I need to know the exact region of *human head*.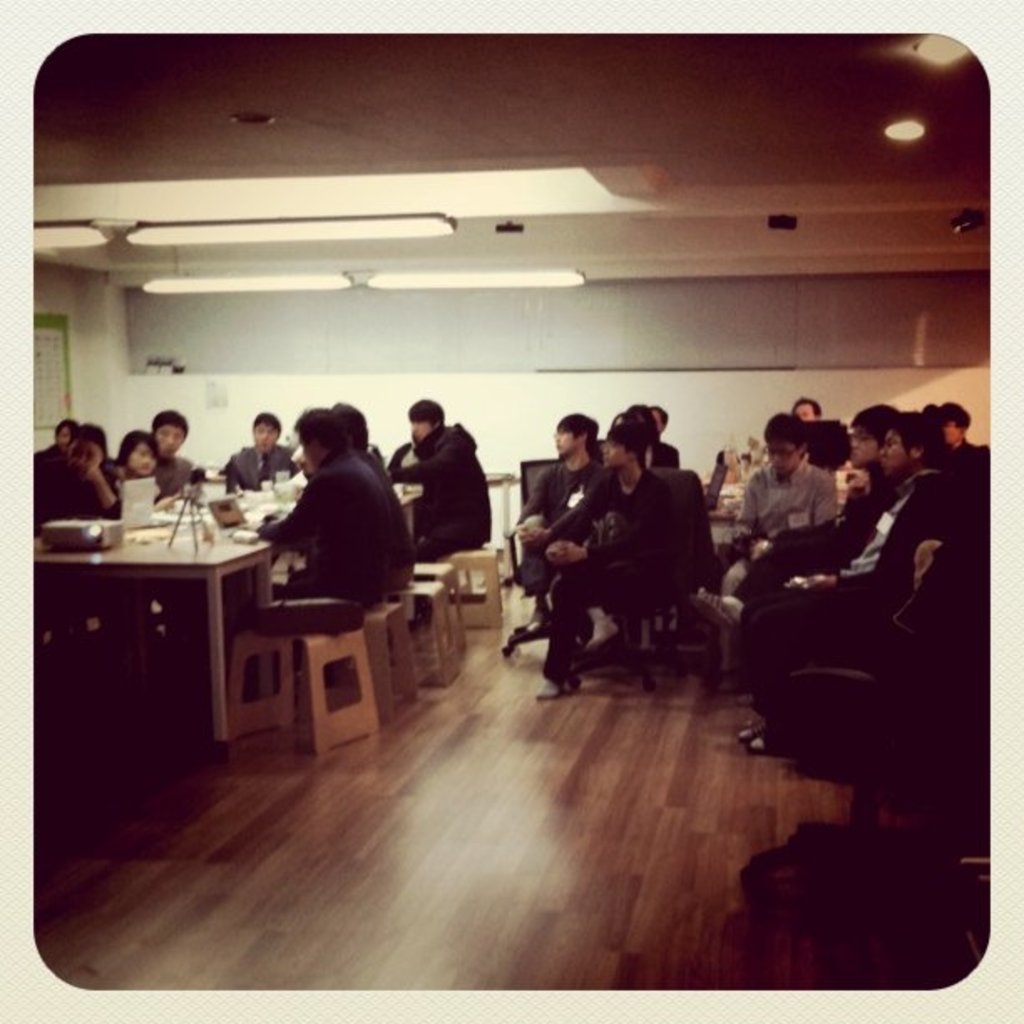
Region: region(115, 428, 157, 480).
